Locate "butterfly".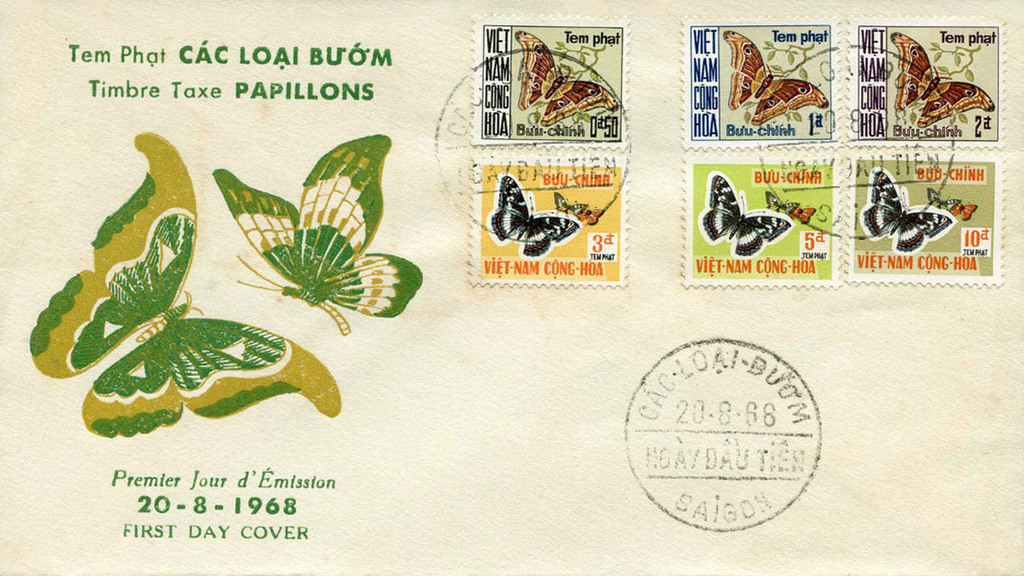
Bounding box: 493,160,582,261.
